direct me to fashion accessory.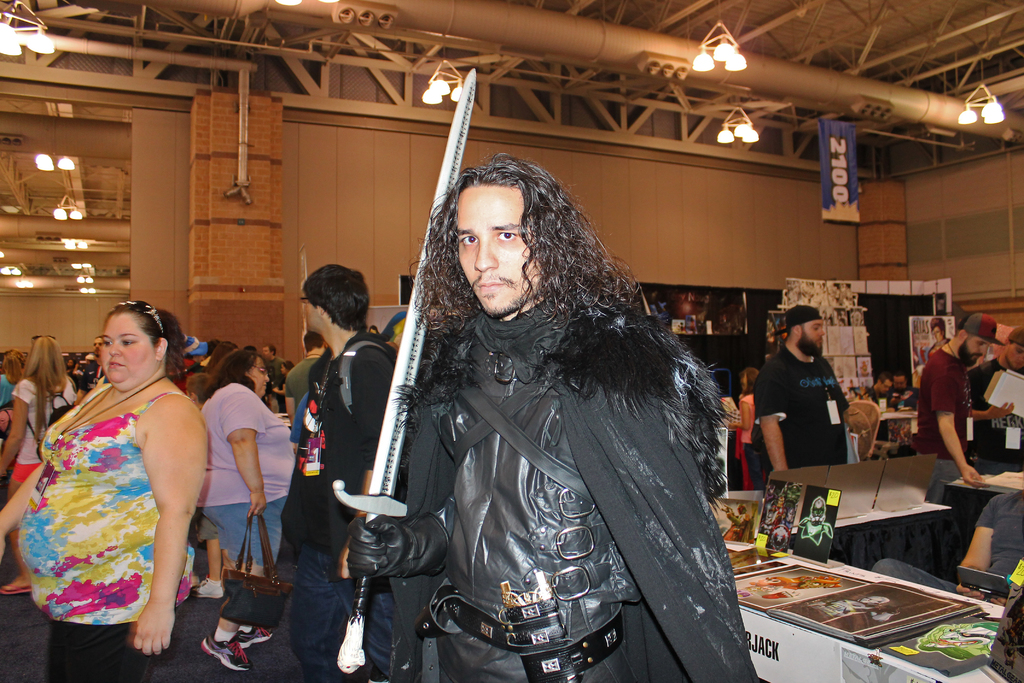
Direction: BBox(0, 583, 30, 597).
